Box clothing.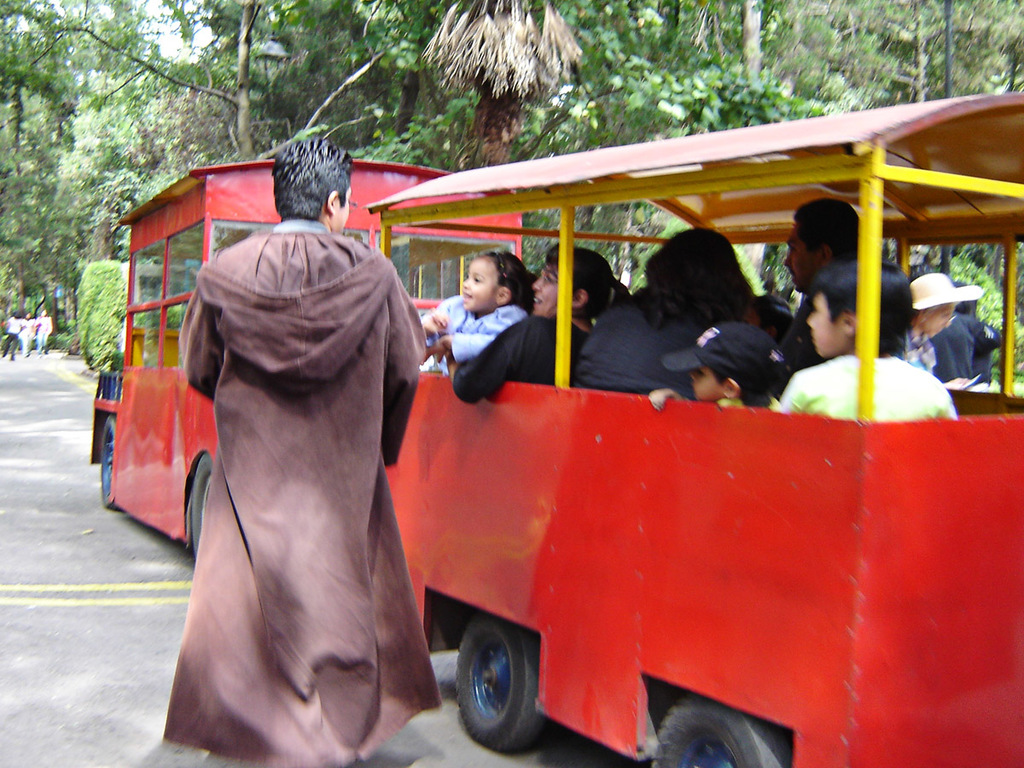
(908,324,939,370).
